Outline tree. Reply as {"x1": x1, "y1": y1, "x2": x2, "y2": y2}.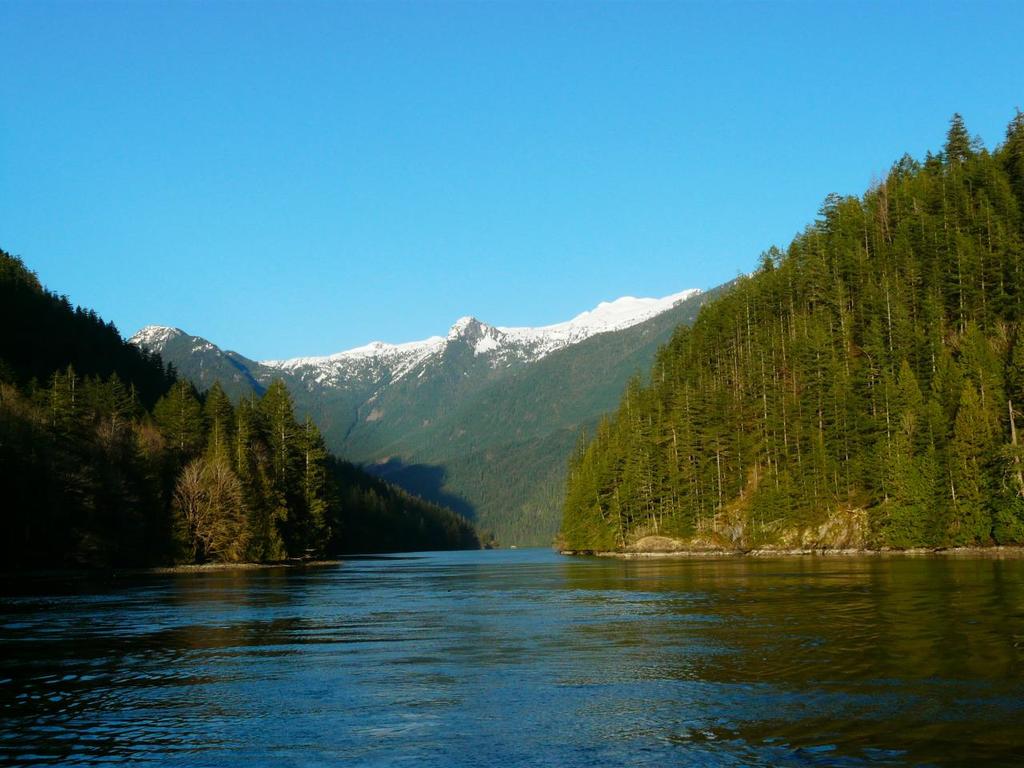
{"x1": 248, "y1": 480, "x2": 290, "y2": 566}.
